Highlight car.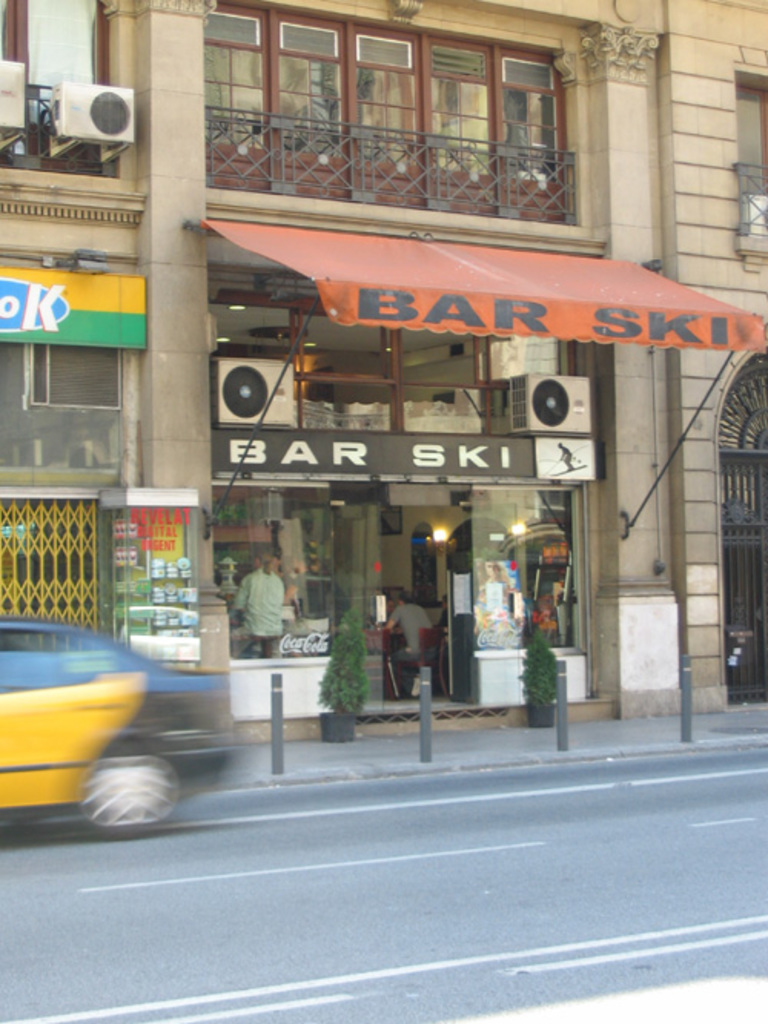
Highlighted region: crop(8, 622, 258, 820).
